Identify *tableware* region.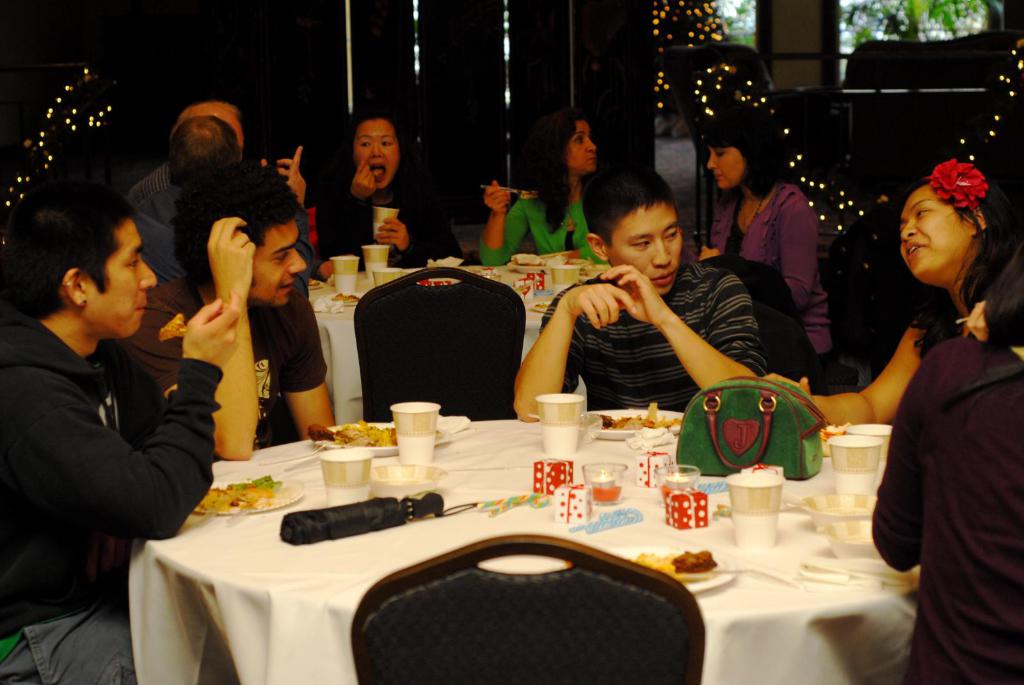
Region: left=545, top=266, right=581, bottom=300.
